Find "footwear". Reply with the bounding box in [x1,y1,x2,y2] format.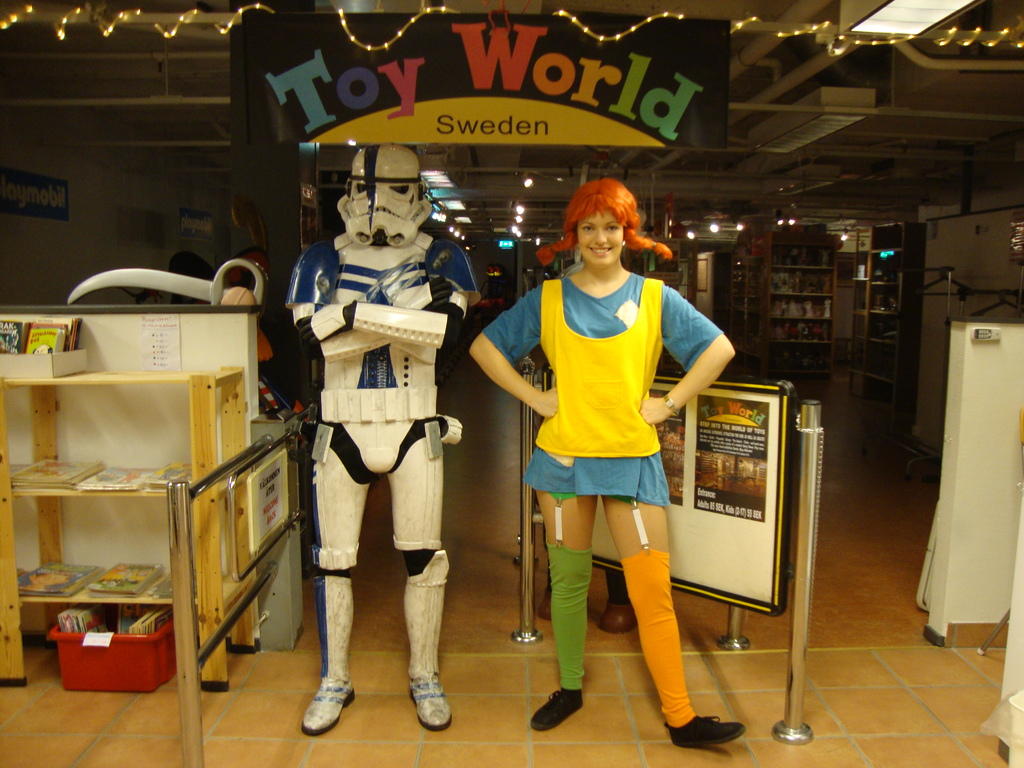
[667,714,745,749].
